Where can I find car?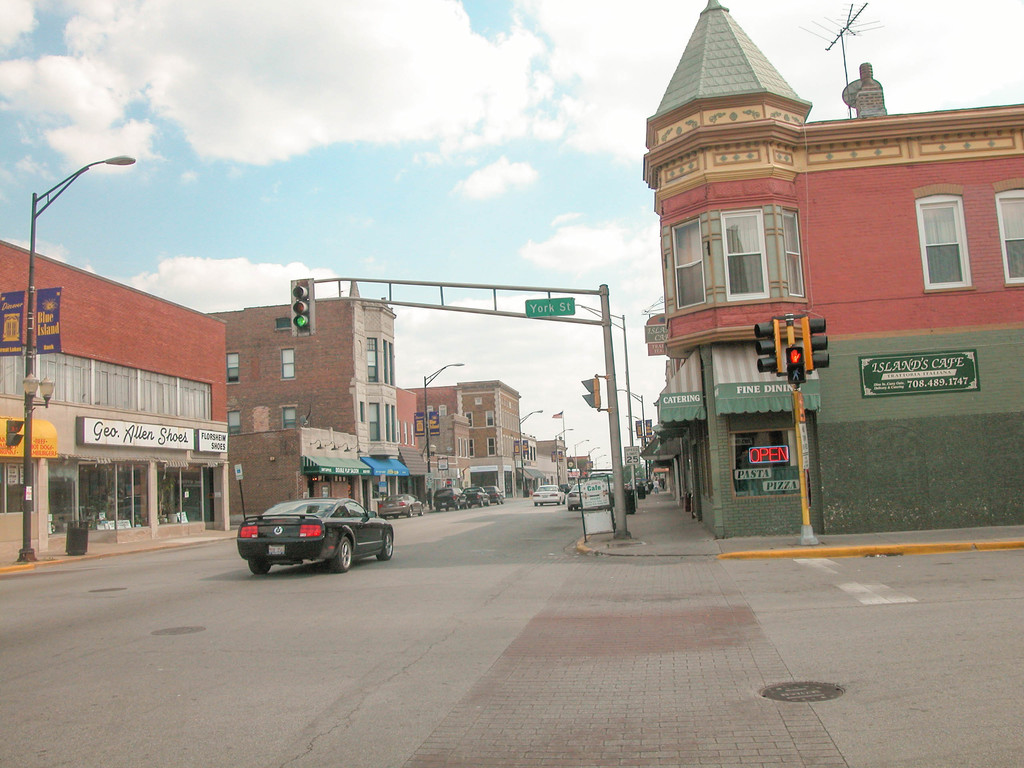
You can find it at [left=558, top=484, right=573, bottom=490].
